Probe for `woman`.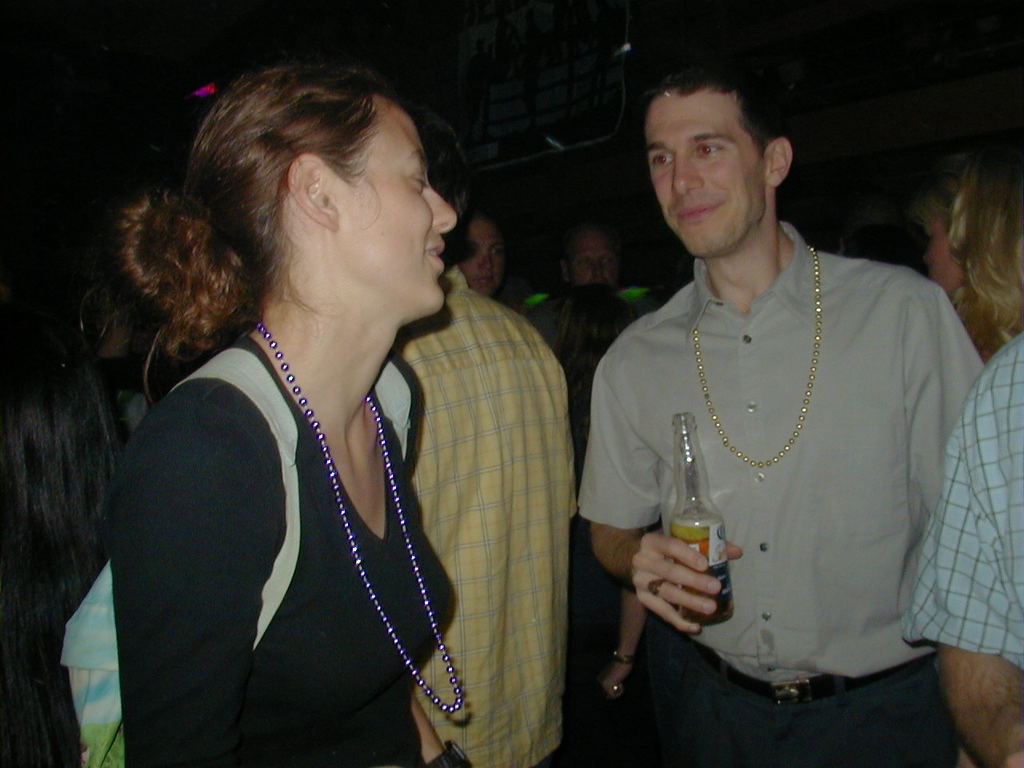
Probe result: region(90, 42, 521, 767).
